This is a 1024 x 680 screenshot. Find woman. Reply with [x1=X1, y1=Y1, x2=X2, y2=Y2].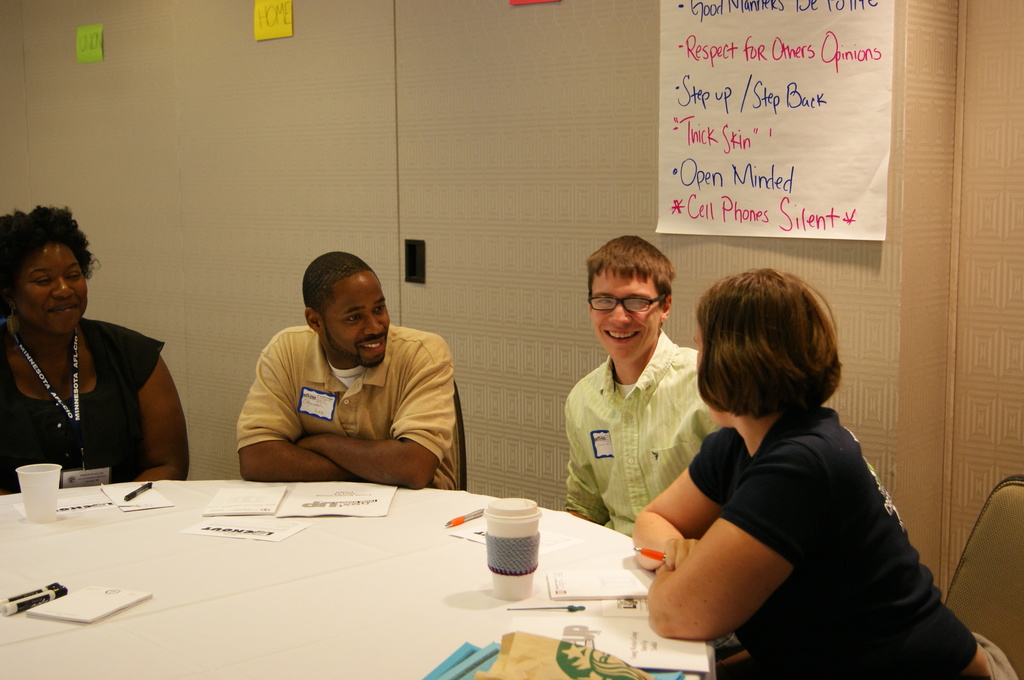
[x1=0, y1=213, x2=175, y2=513].
